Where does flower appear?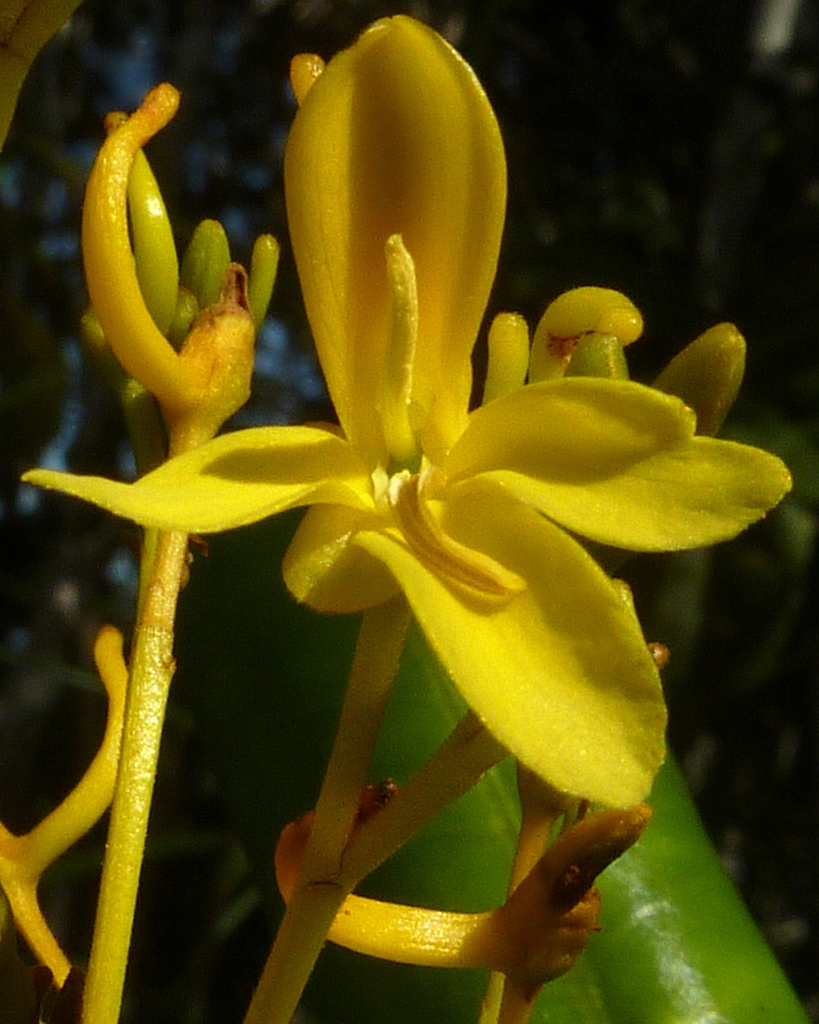
Appears at bbox(17, 0, 801, 973).
